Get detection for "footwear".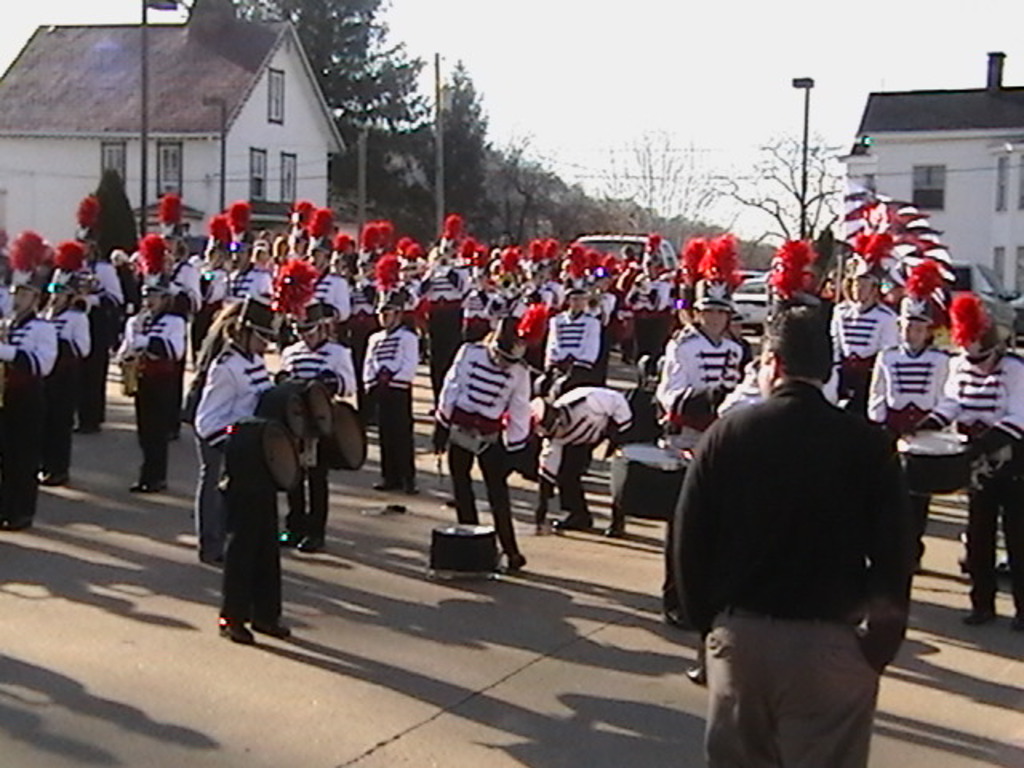
Detection: crop(0, 510, 37, 531).
